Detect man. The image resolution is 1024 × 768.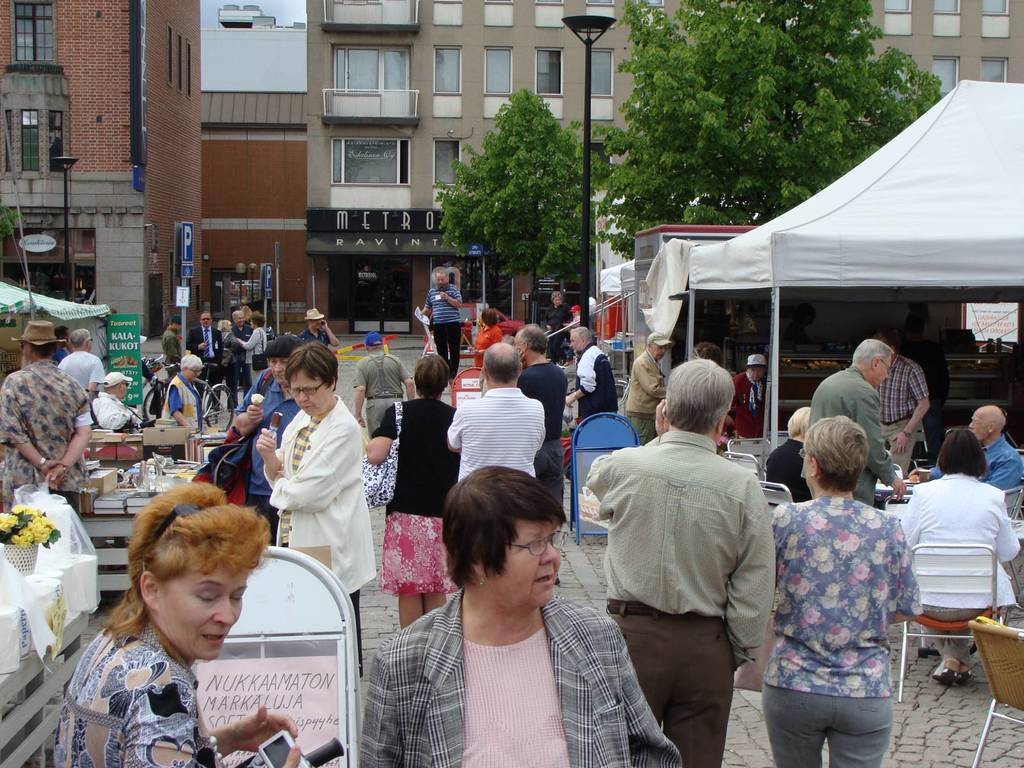
BBox(355, 337, 417, 440).
